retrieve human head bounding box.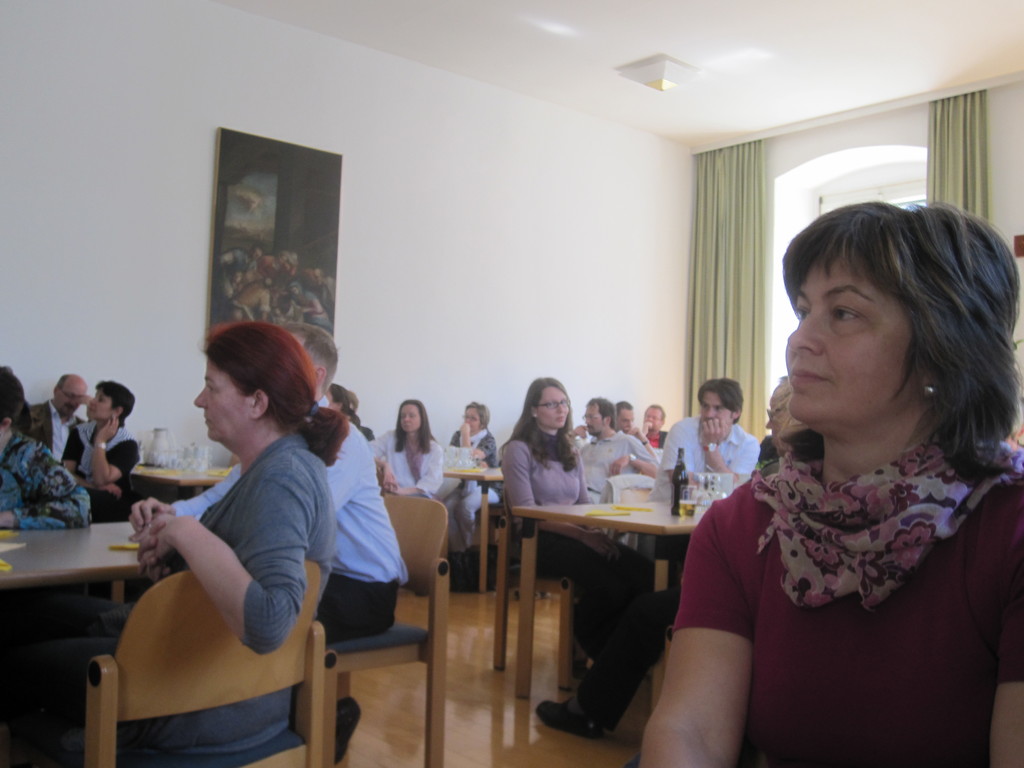
Bounding box: {"left": 522, "top": 379, "right": 574, "bottom": 430}.
